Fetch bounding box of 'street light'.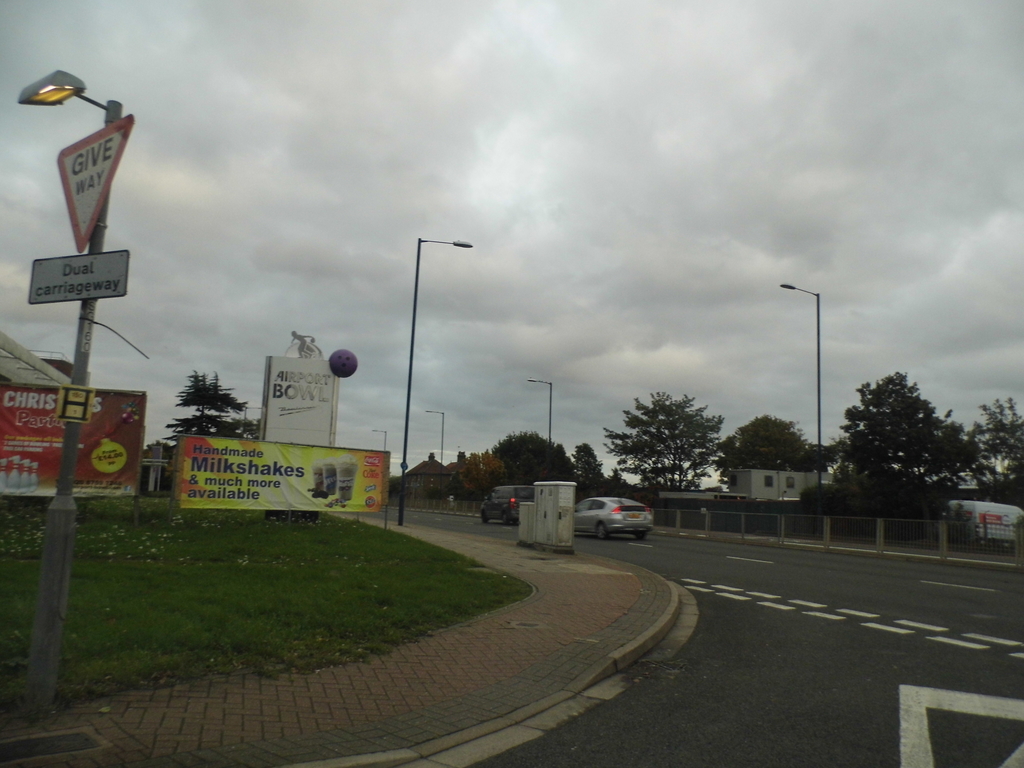
Bbox: Rect(778, 279, 819, 484).
